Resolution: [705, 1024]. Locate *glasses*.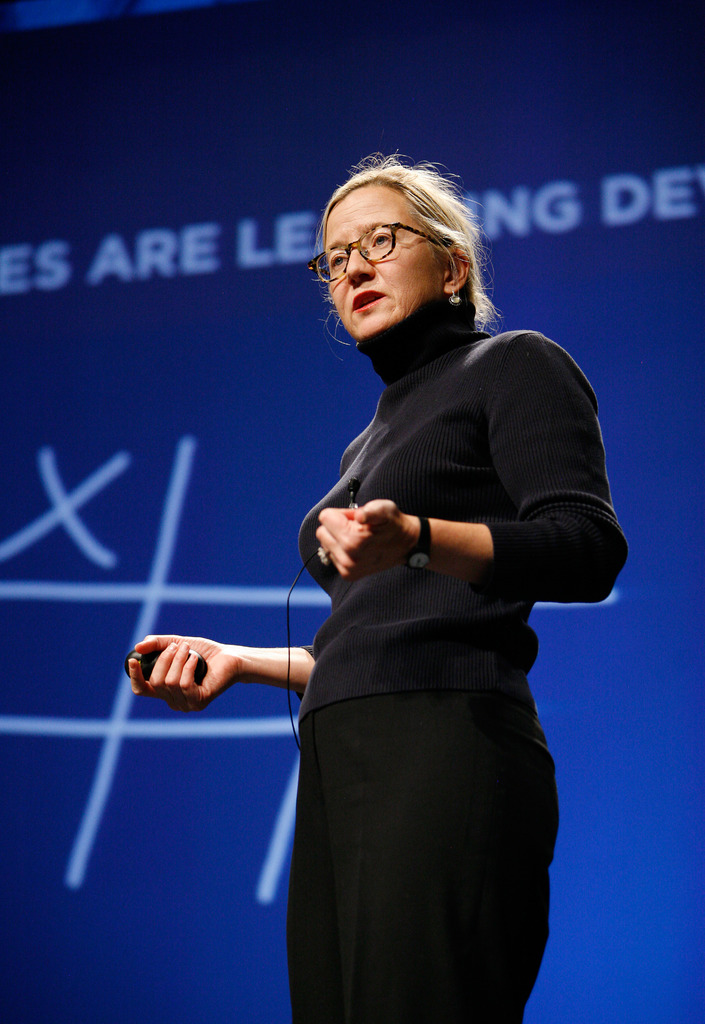
322, 227, 451, 269.
